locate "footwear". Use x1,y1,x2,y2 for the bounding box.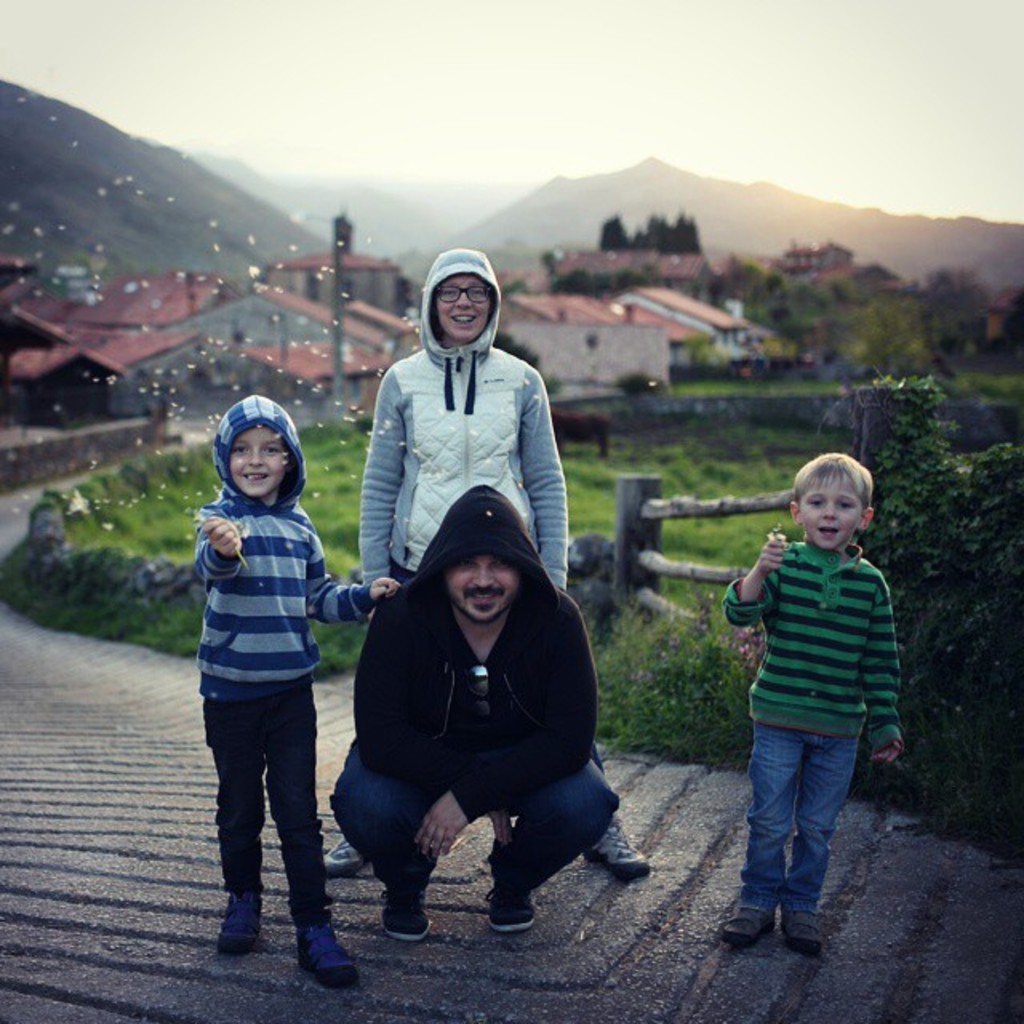
211,888,262,957.
